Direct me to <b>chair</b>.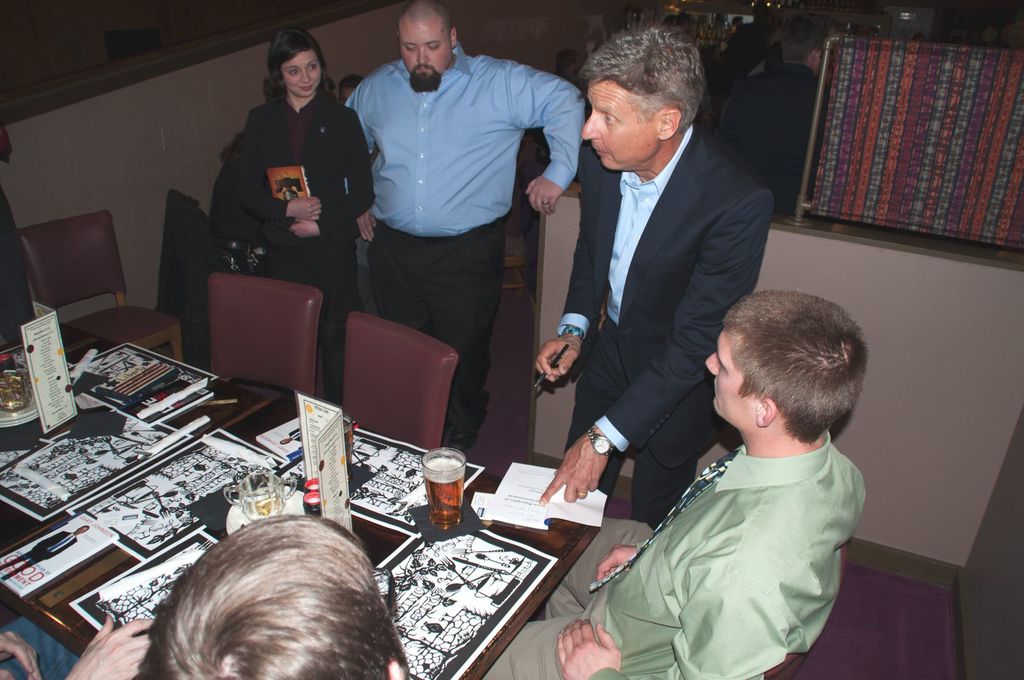
Direction: 335, 305, 452, 448.
